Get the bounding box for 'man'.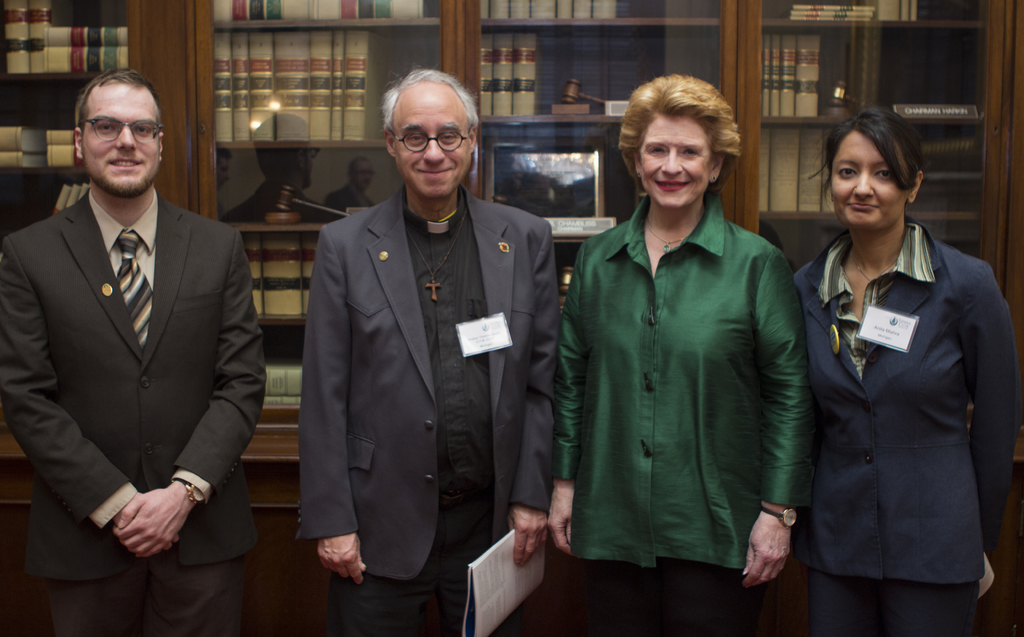
box(0, 63, 264, 636).
